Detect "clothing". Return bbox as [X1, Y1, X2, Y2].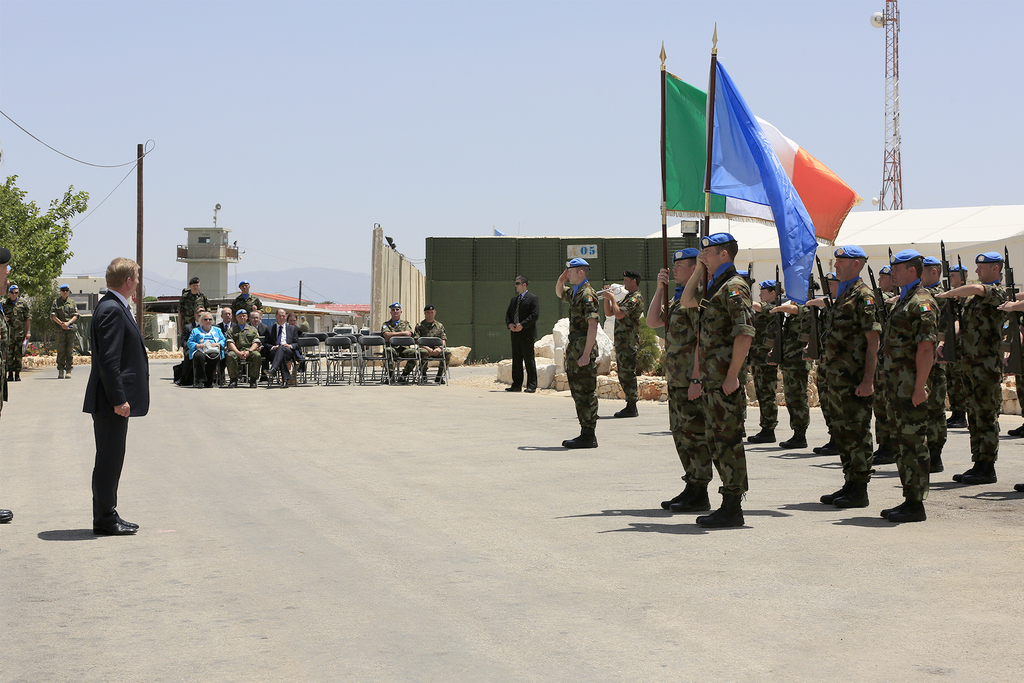
[813, 289, 835, 344].
